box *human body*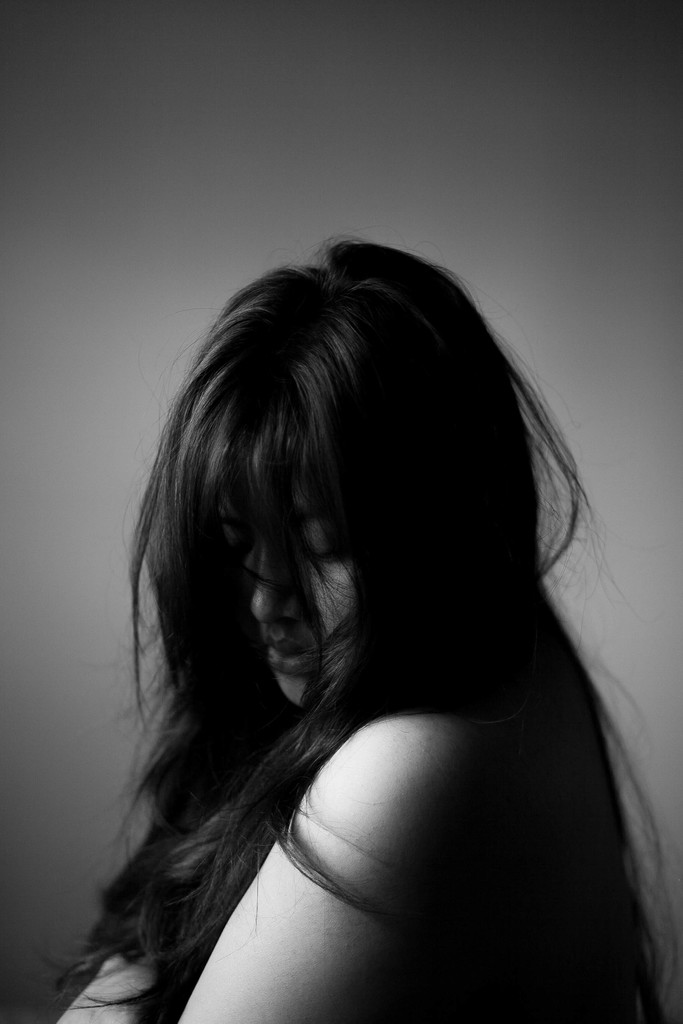
x1=25, y1=224, x2=664, y2=1013
